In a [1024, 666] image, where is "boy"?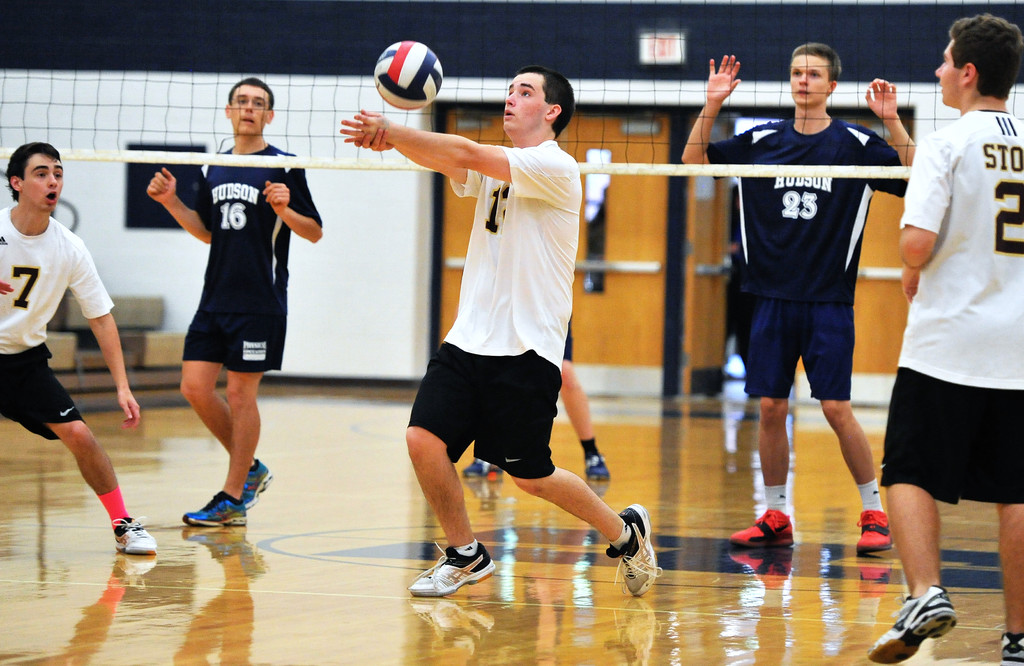
{"x1": 872, "y1": 12, "x2": 1023, "y2": 665}.
